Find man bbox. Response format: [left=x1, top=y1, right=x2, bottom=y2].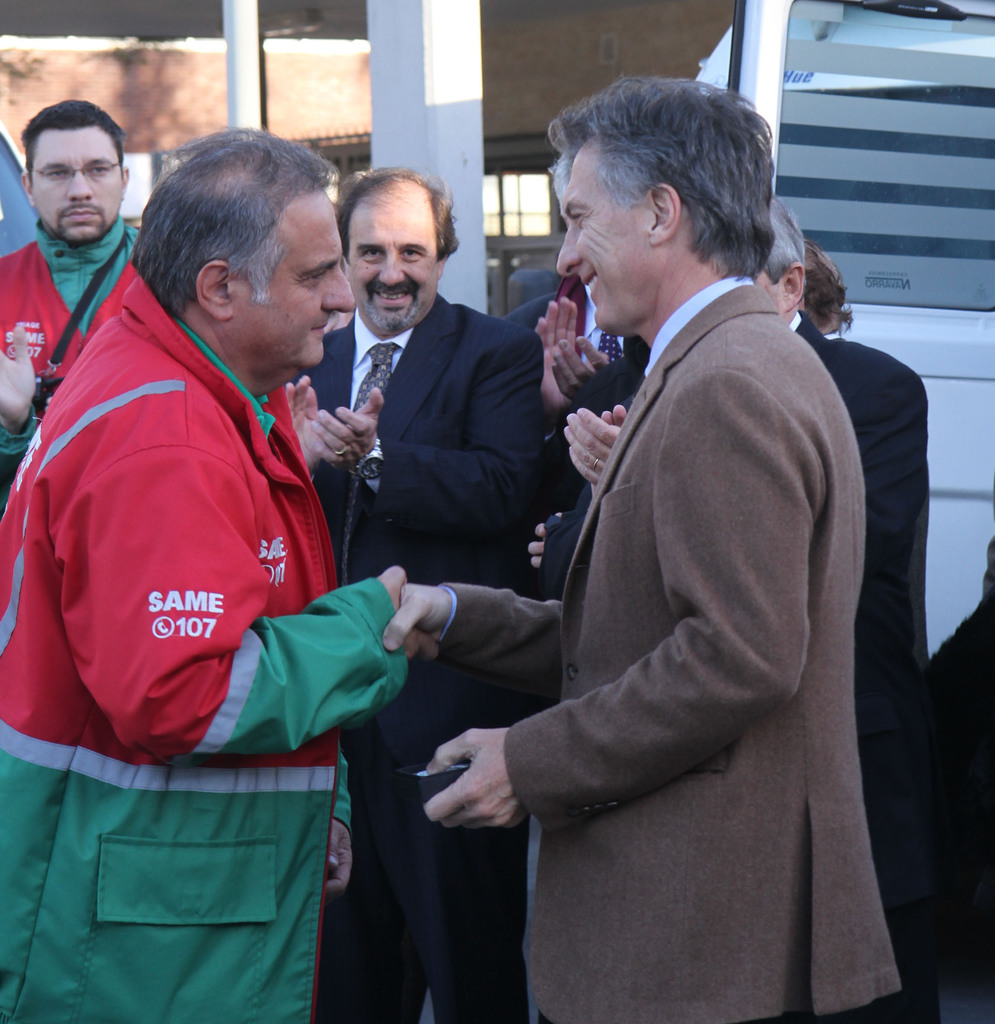
[left=560, top=196, right=934, bottom=1022].
